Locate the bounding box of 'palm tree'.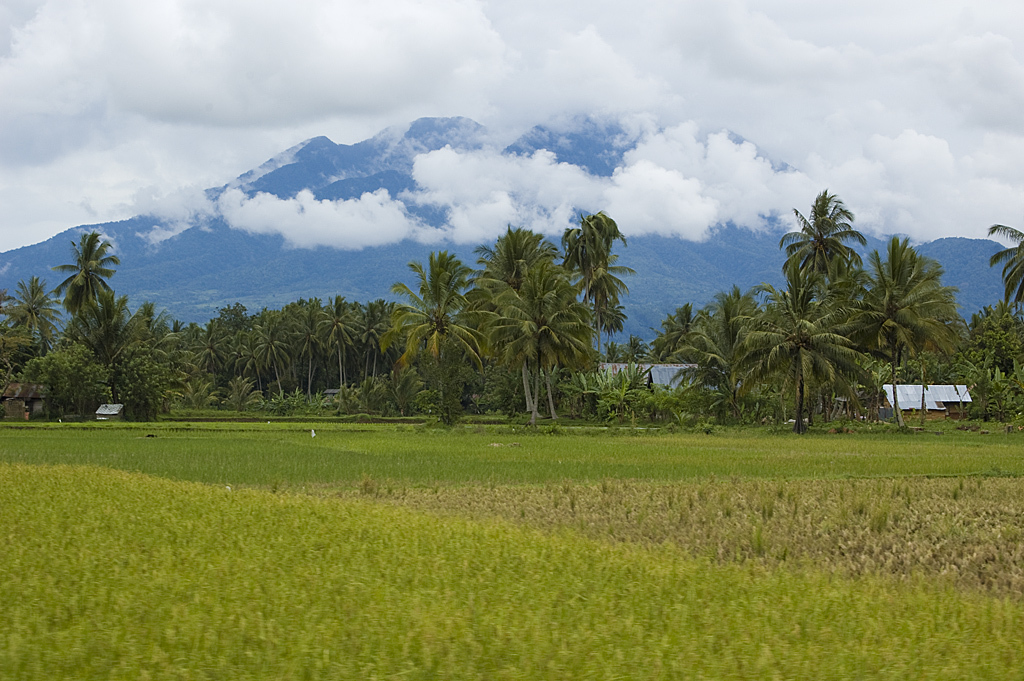
Bounding box: left=0, top=259, right=56, bottom=419.
